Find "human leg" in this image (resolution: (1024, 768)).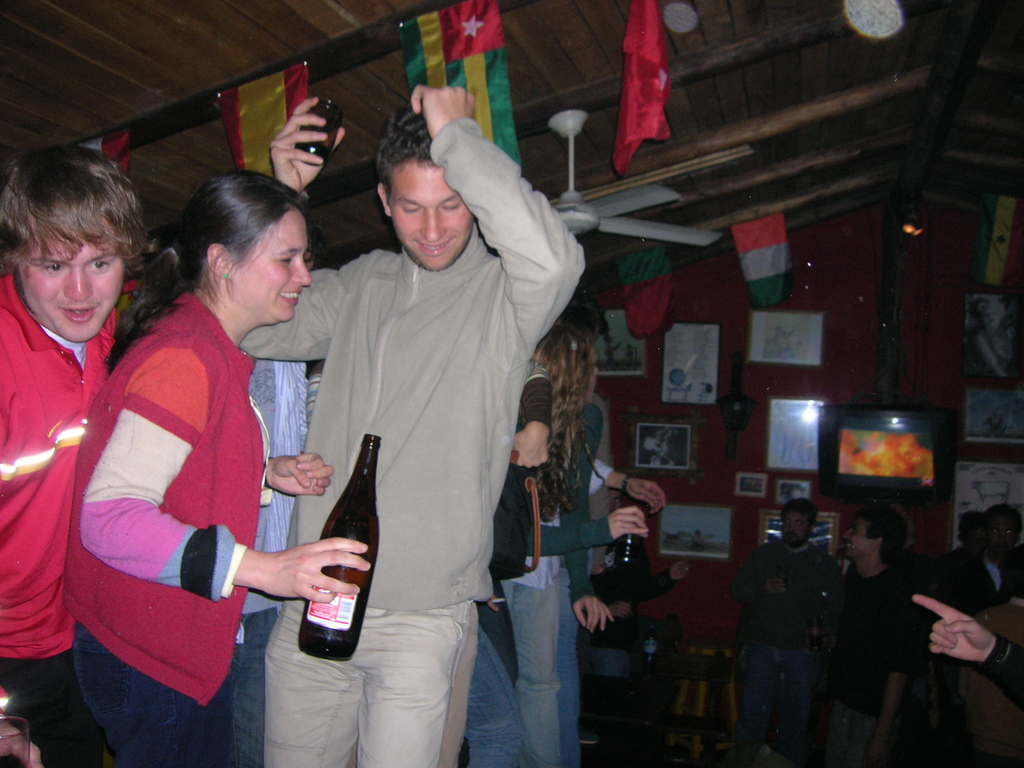
bbox=(260, 593, 374, 767).
